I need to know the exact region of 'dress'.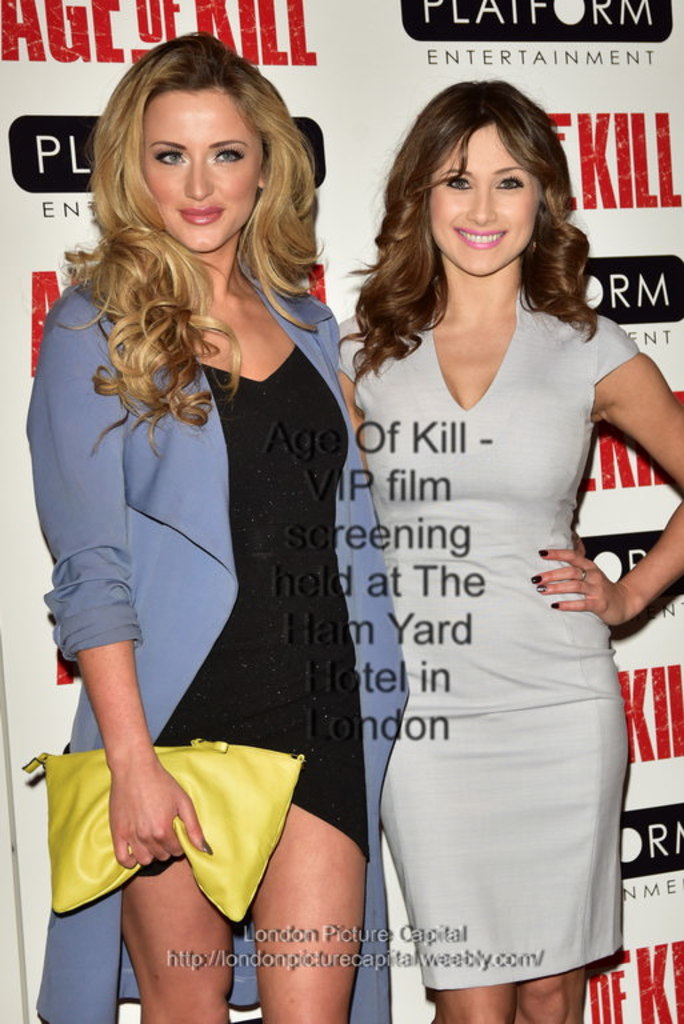
Region: bbox(336, 275, 648, 997).
